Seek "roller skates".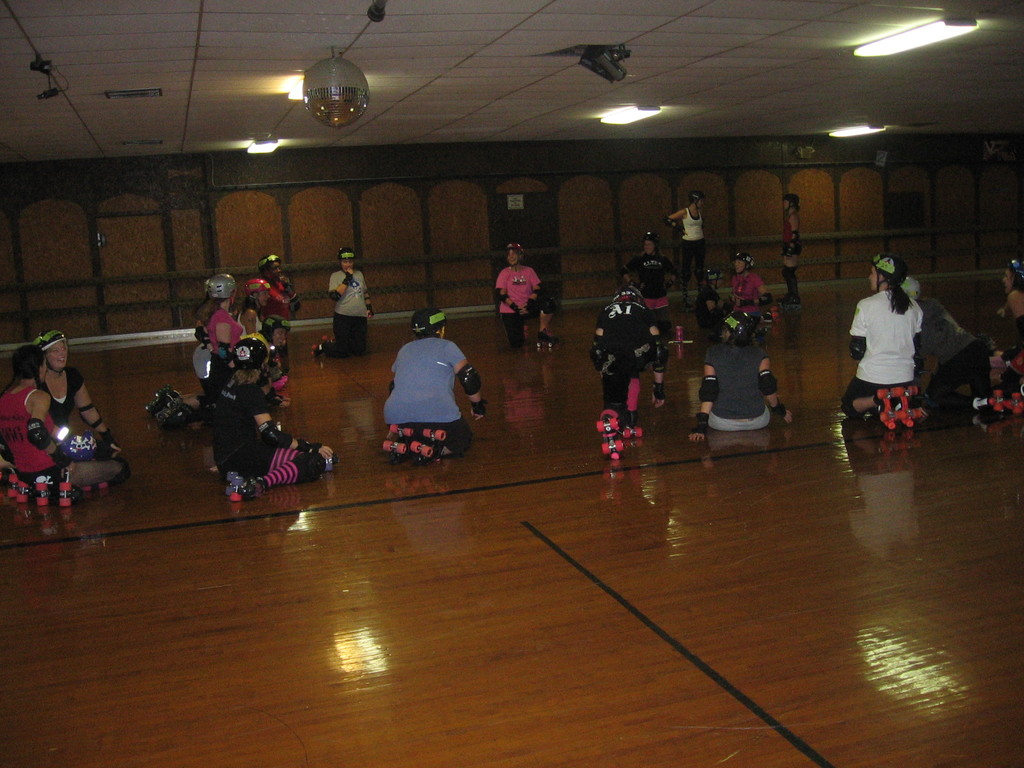
223:470:268:501.
